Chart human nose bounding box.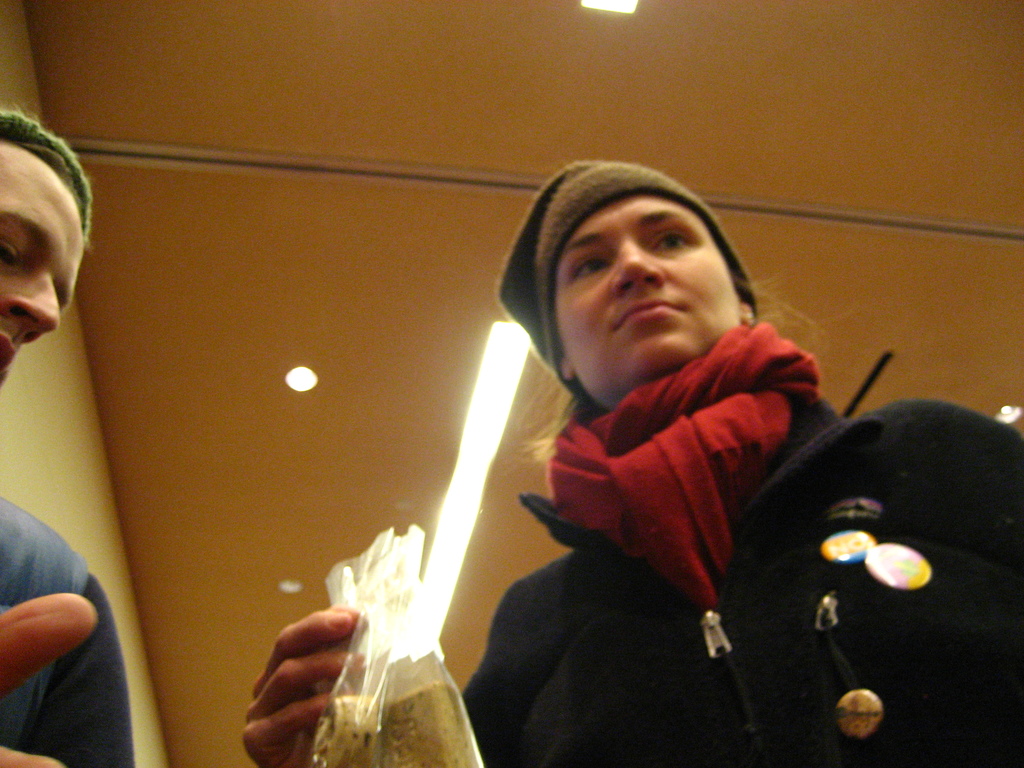
Charted: detection(605, 237, 664, 300).
